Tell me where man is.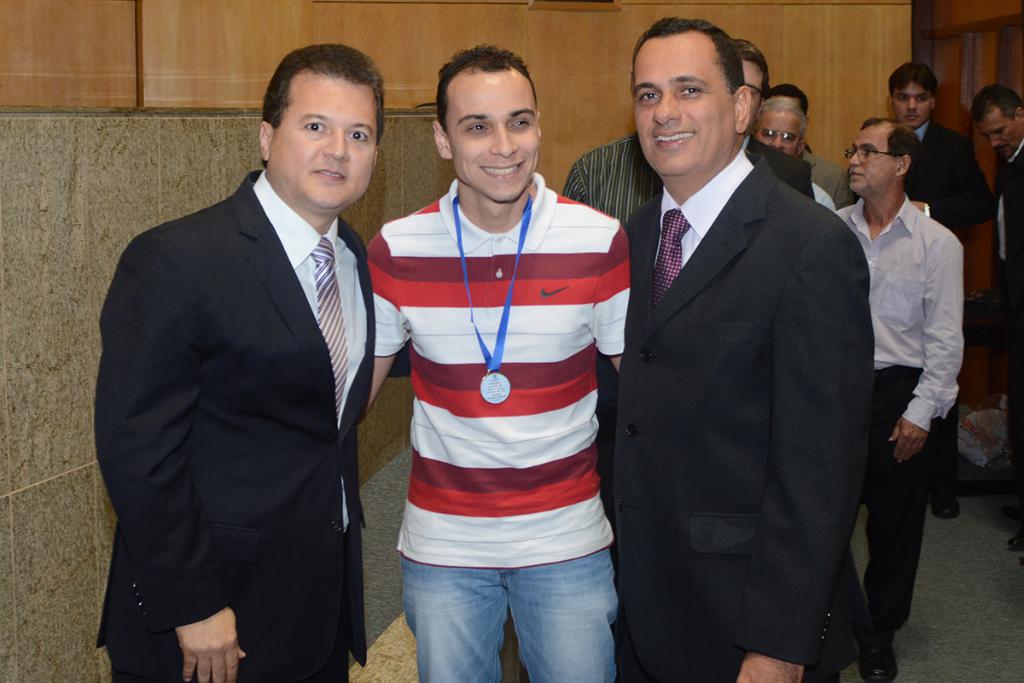
man is at rect(970, 76, 1023, 463).
